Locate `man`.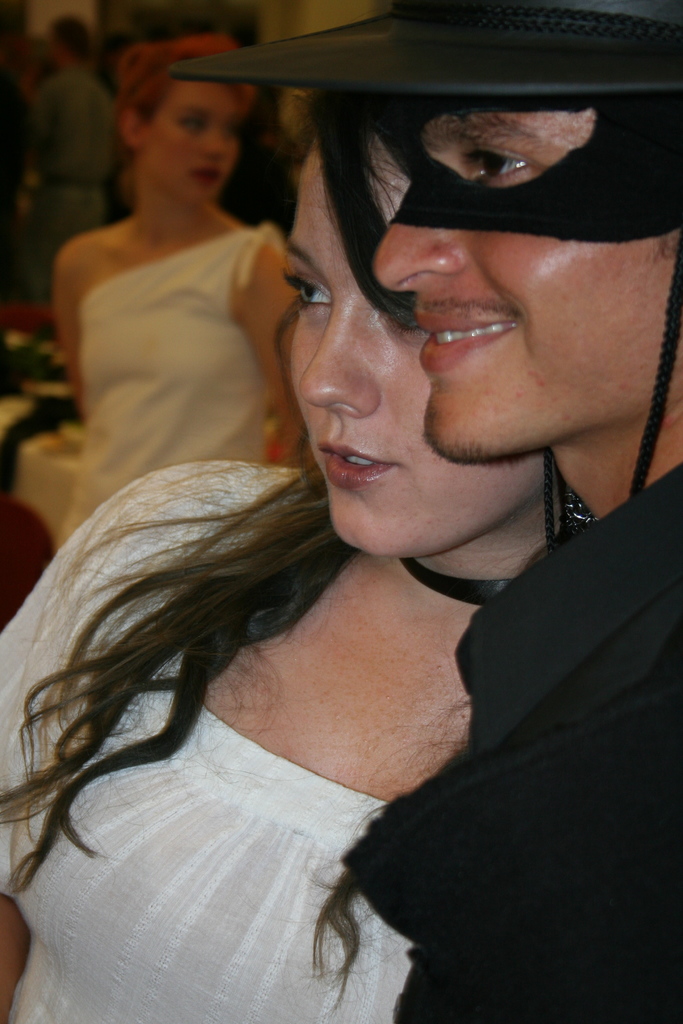
Bounding box: rect(15, 13, 122, 308).
